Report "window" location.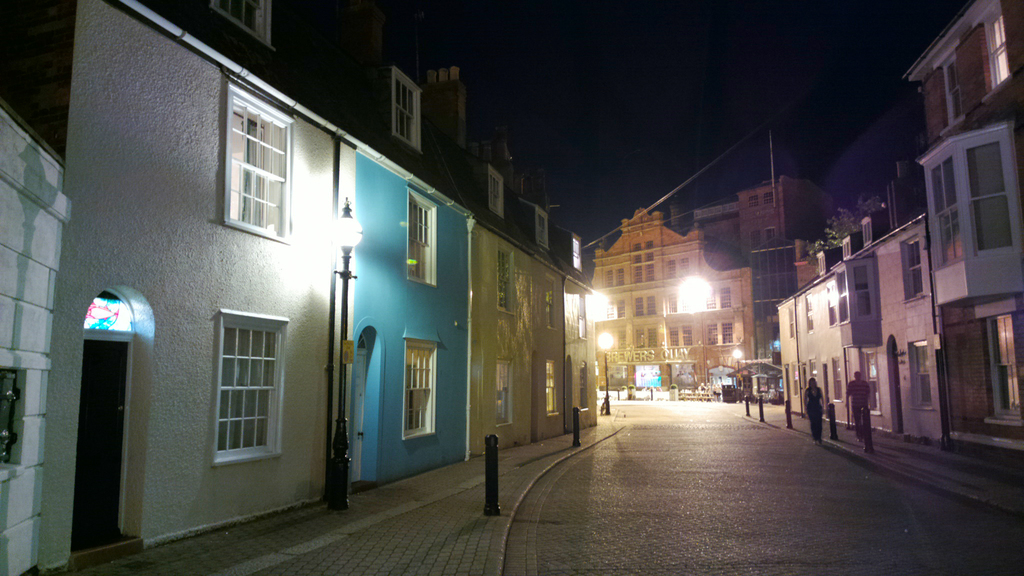
Report: crop(668, 325, 678, 348).
